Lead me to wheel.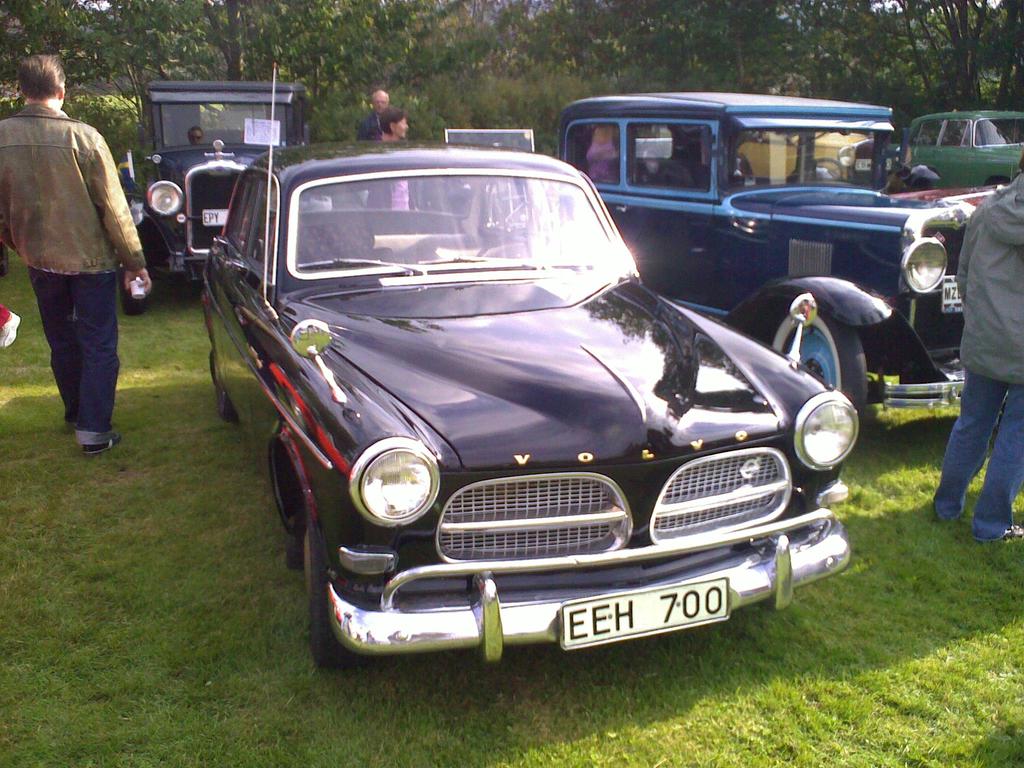
Lead to bbox=(758, 299, 868, 427).
